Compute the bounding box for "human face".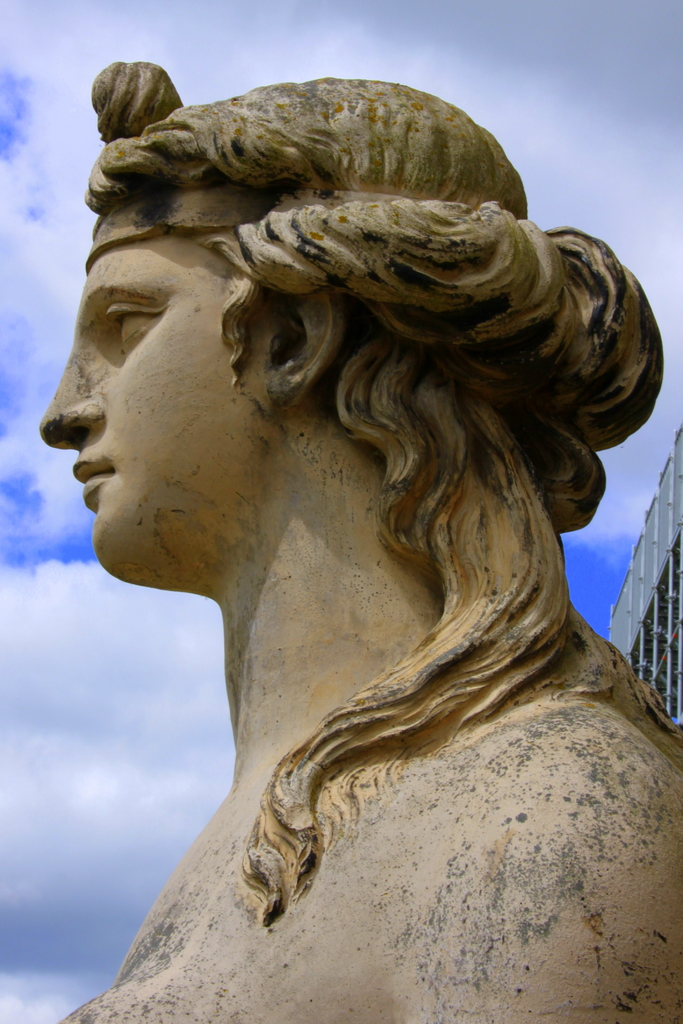
[left=38, top=200, right=274, bottom=582].
